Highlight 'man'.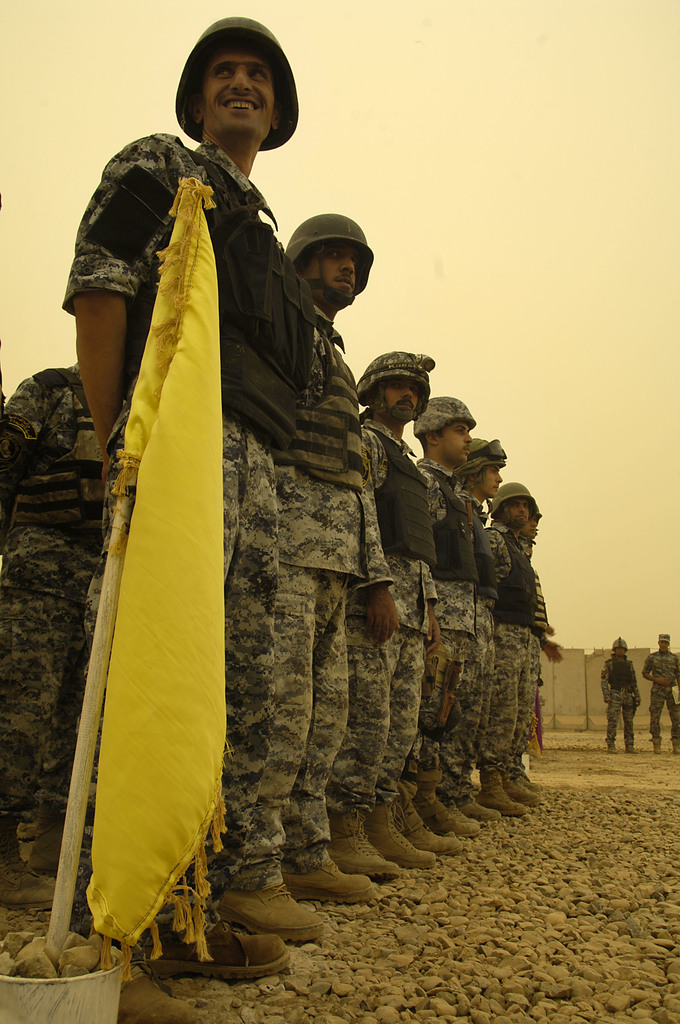
Highlighted region: BBox(595, 632, 641, 753).
